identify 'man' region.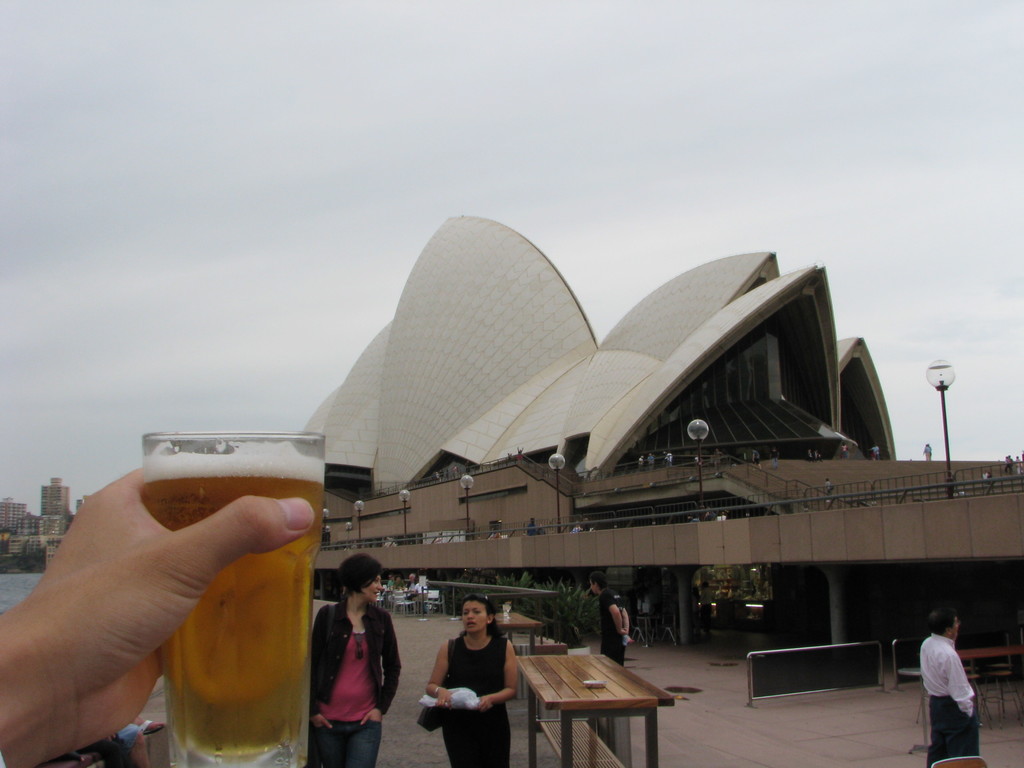
Region: {"left": 838, "top": 442, "right": 851, "bottom": 461}.
